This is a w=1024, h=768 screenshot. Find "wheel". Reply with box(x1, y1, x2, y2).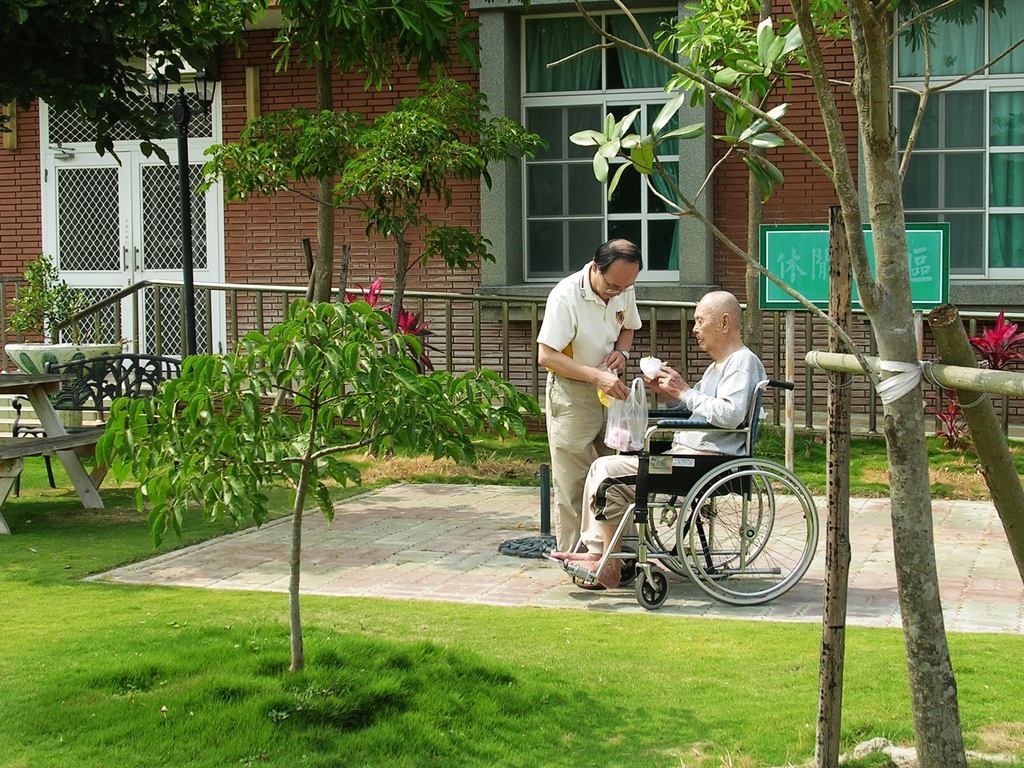
box(676, 455, 819, 606).
